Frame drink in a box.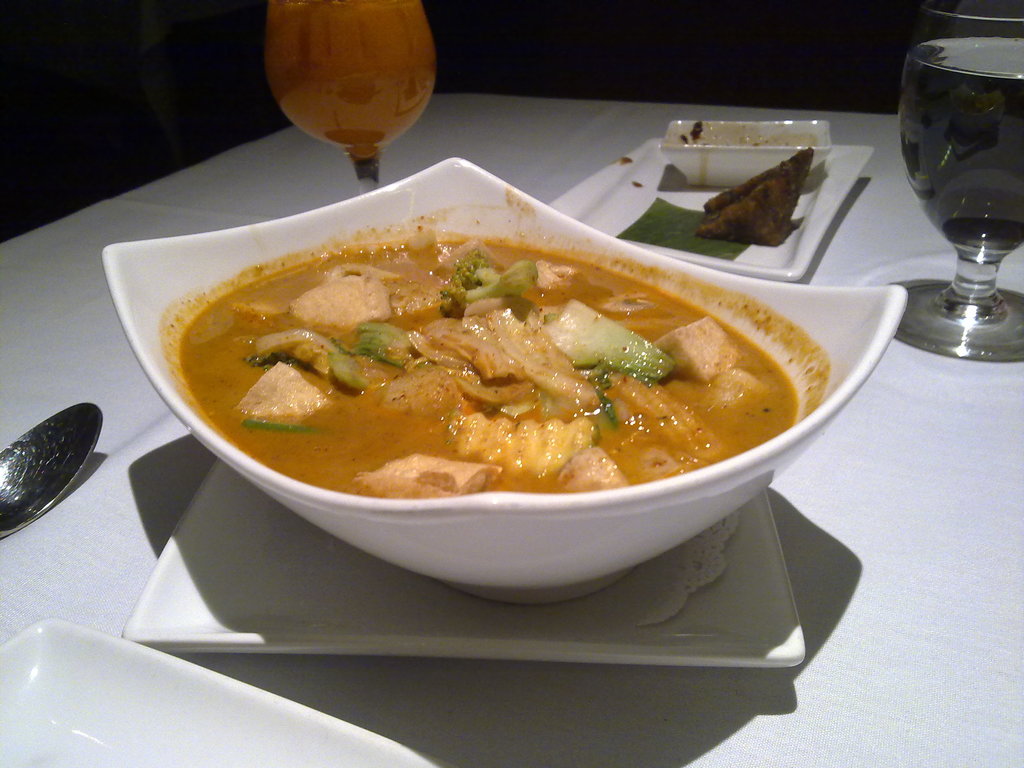
<region>901, 29, 1023, 252</region>.
